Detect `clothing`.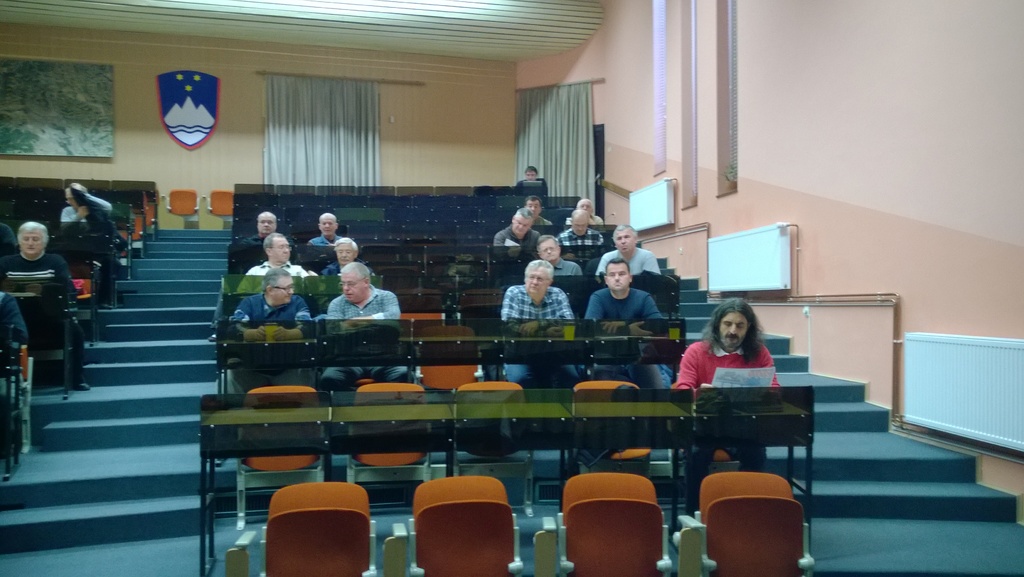
Detected at <box>333,297,417,397</box>.
